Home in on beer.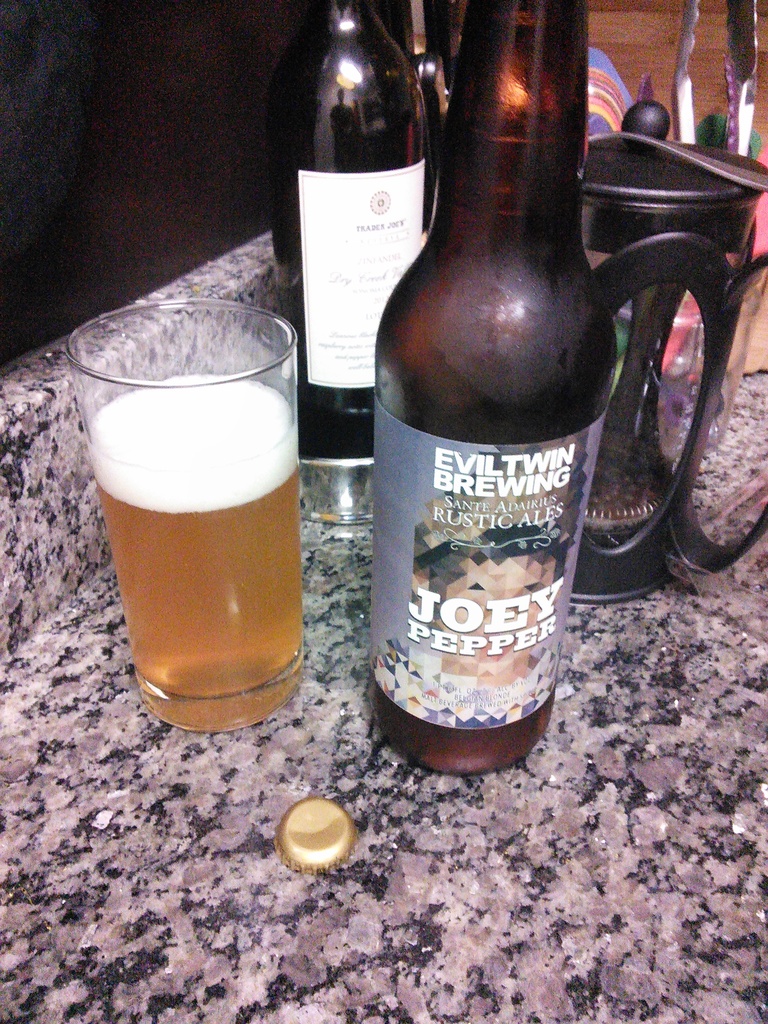
Homed in at l=369, t=0, r=621, b=774.
